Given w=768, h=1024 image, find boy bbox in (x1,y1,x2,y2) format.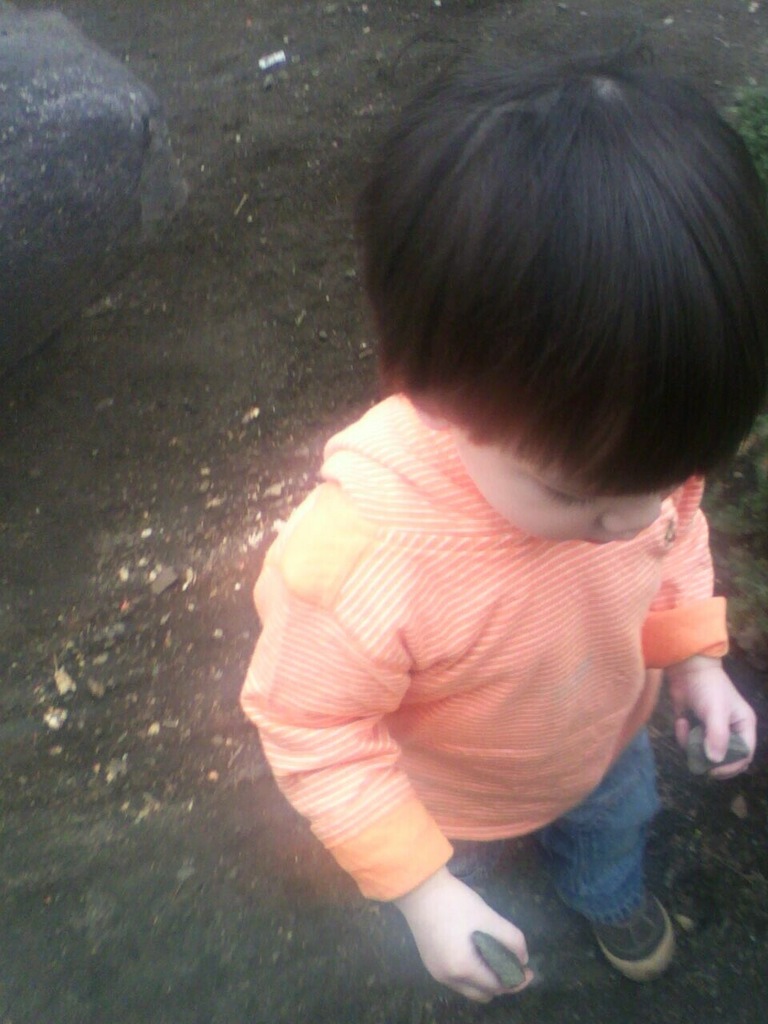
(230,75,767,1023).
